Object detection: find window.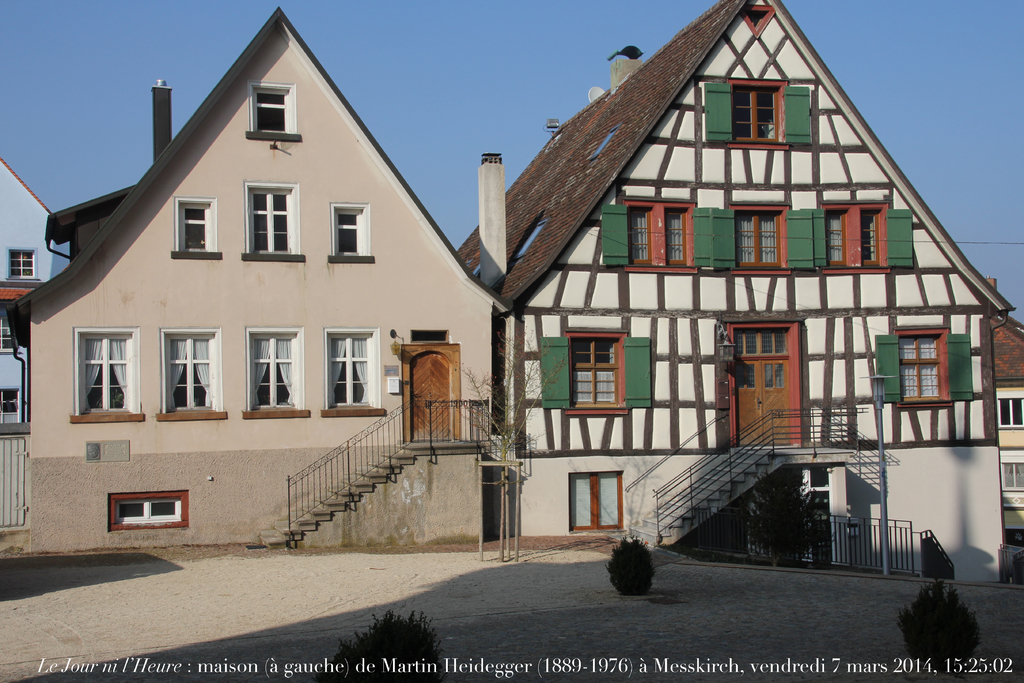
bbox=(67, 316, 131, 427).
